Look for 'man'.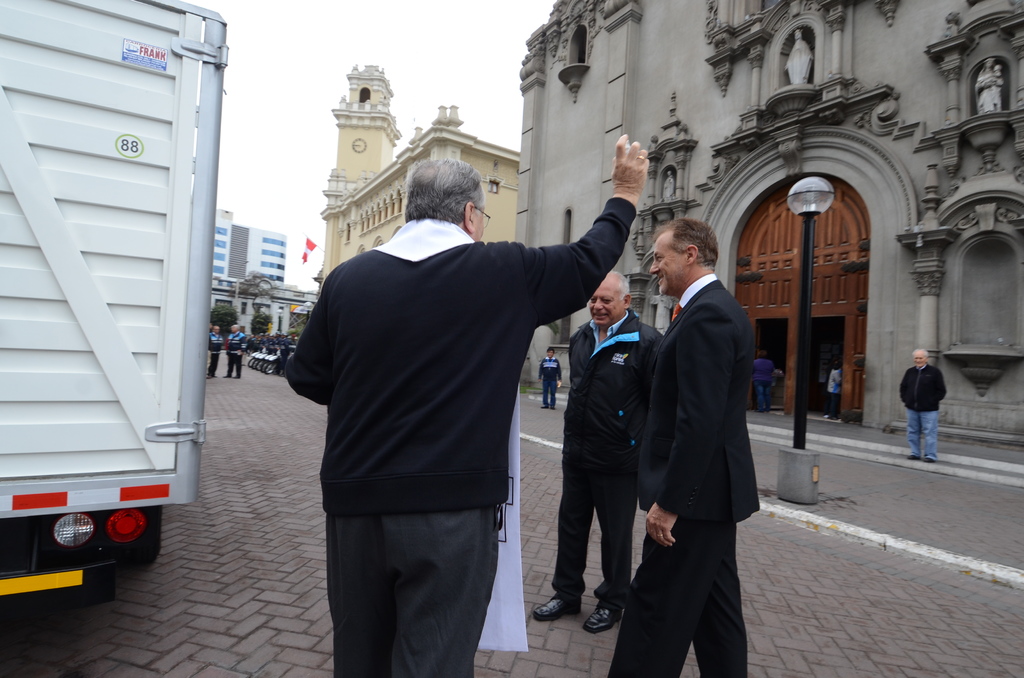
Found: <region>530, 262, 662, 630</region>.
